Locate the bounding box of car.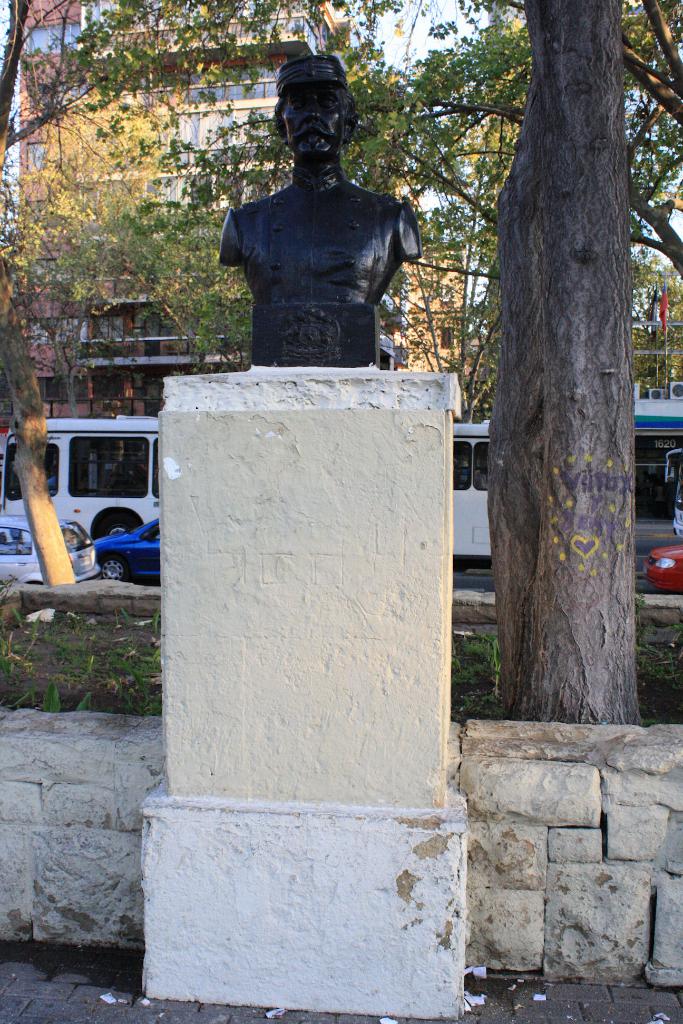
Bounding box: <box>0,515,97,592</box>.
